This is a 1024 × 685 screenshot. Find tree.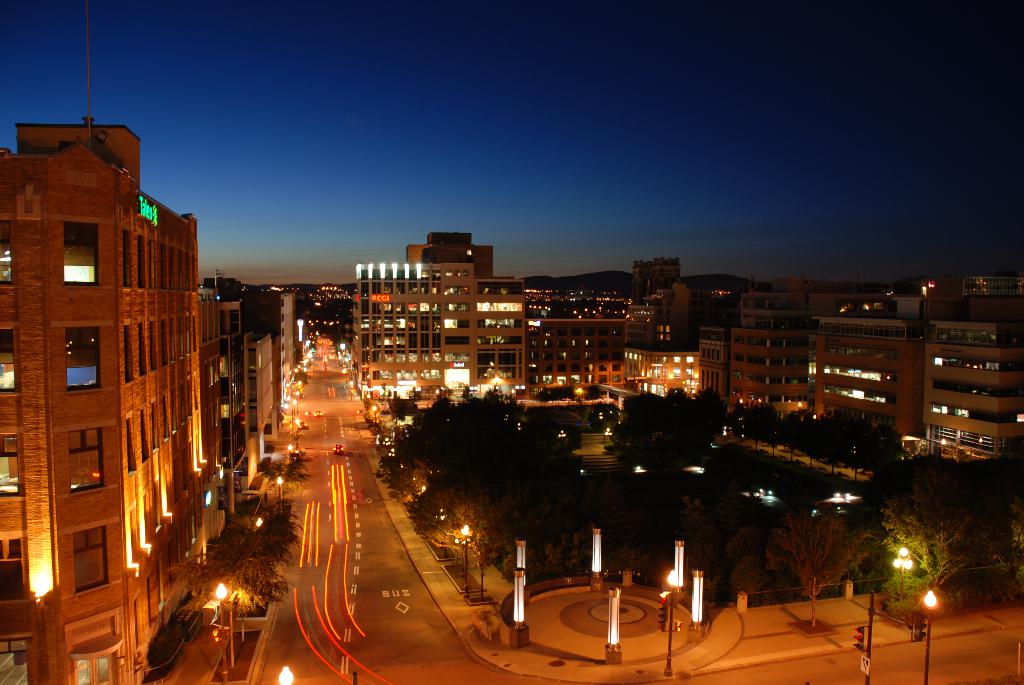
Bounding box: 254 450 314 510.
